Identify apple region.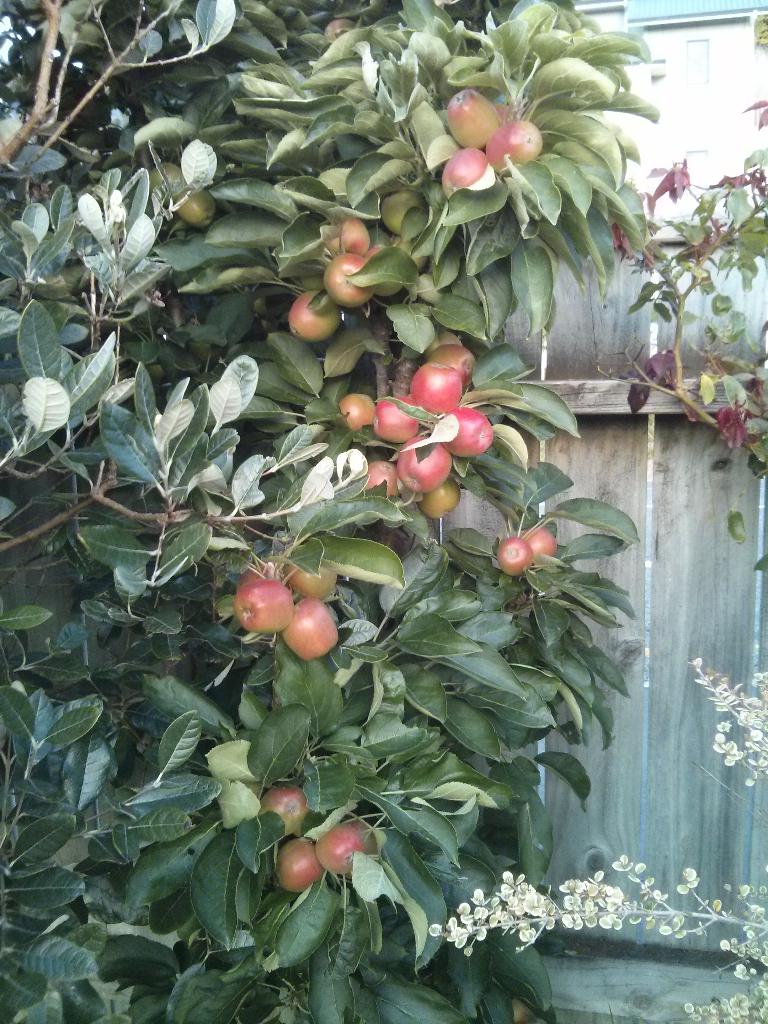
Region: x1=487 y1=124 x2=545 y2=180.
